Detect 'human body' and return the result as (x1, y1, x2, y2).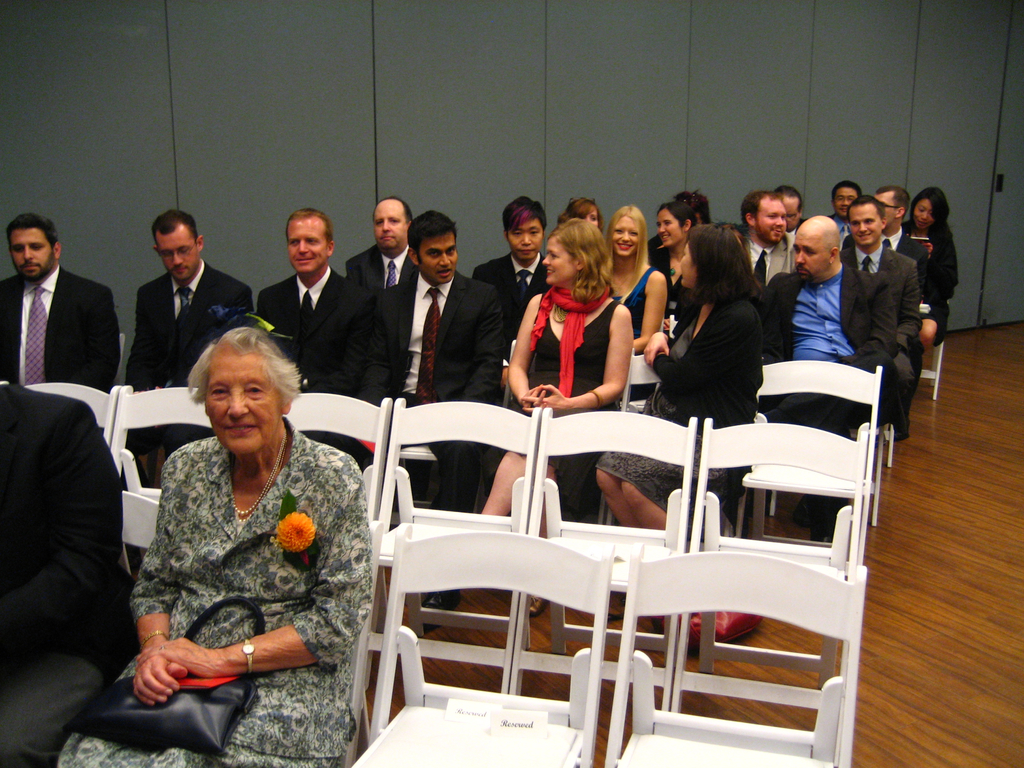
(593, 291, 764, 637).
